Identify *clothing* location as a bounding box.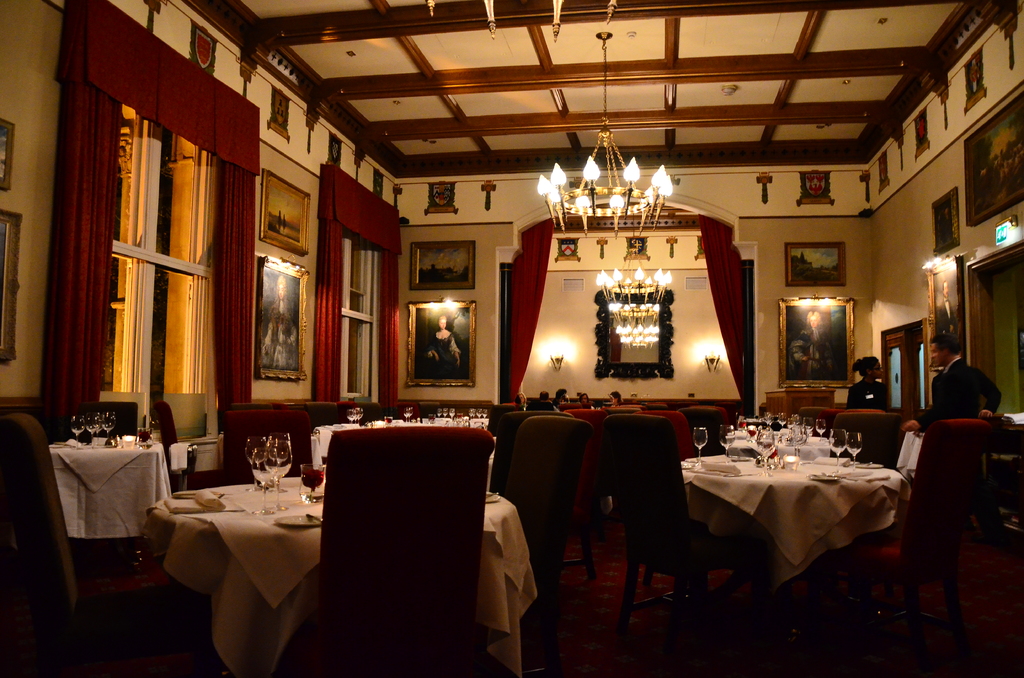
Rect(842, 380, 882, 414).
